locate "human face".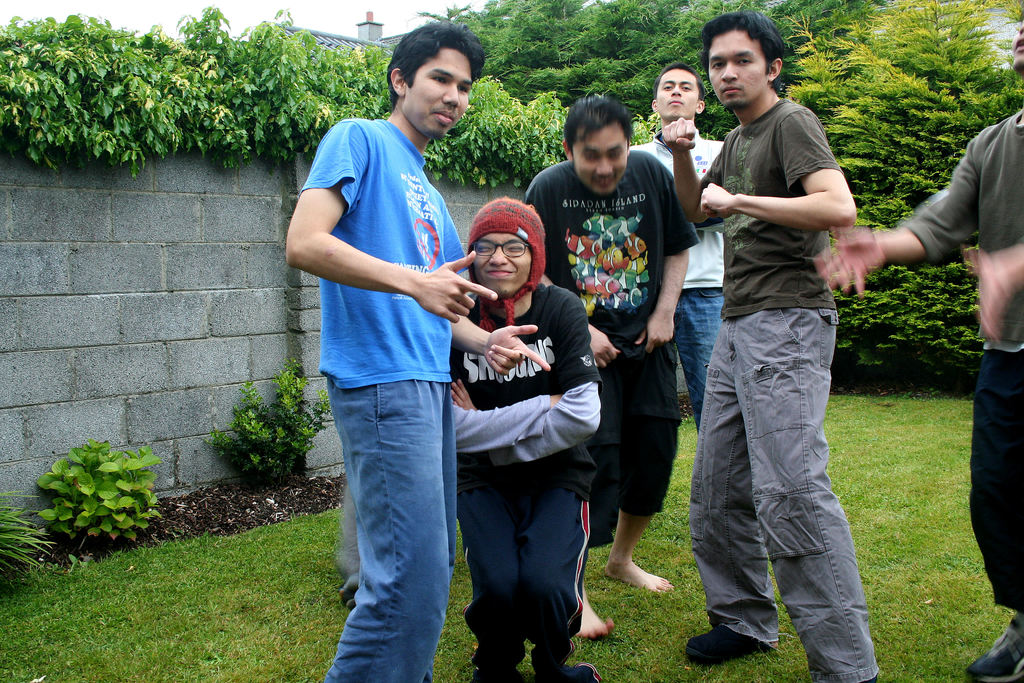
Bounding box: detection(404, 50, 474, 136).
